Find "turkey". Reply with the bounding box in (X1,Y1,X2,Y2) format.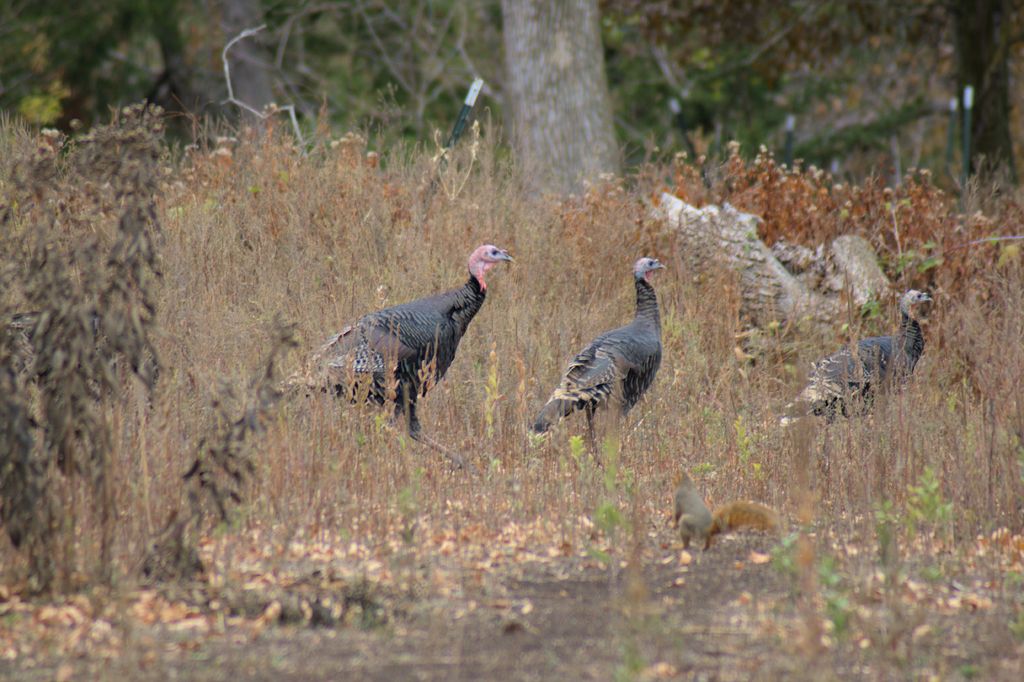
(531,254,672,467).
